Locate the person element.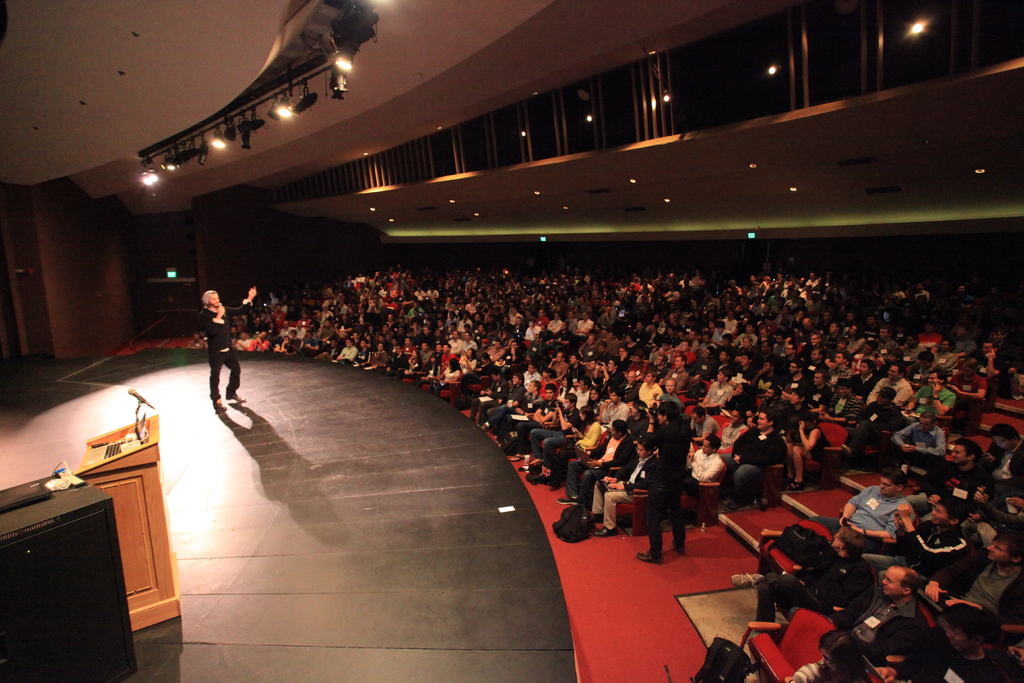
Element bbox: region(634, 404, 689, 564).
